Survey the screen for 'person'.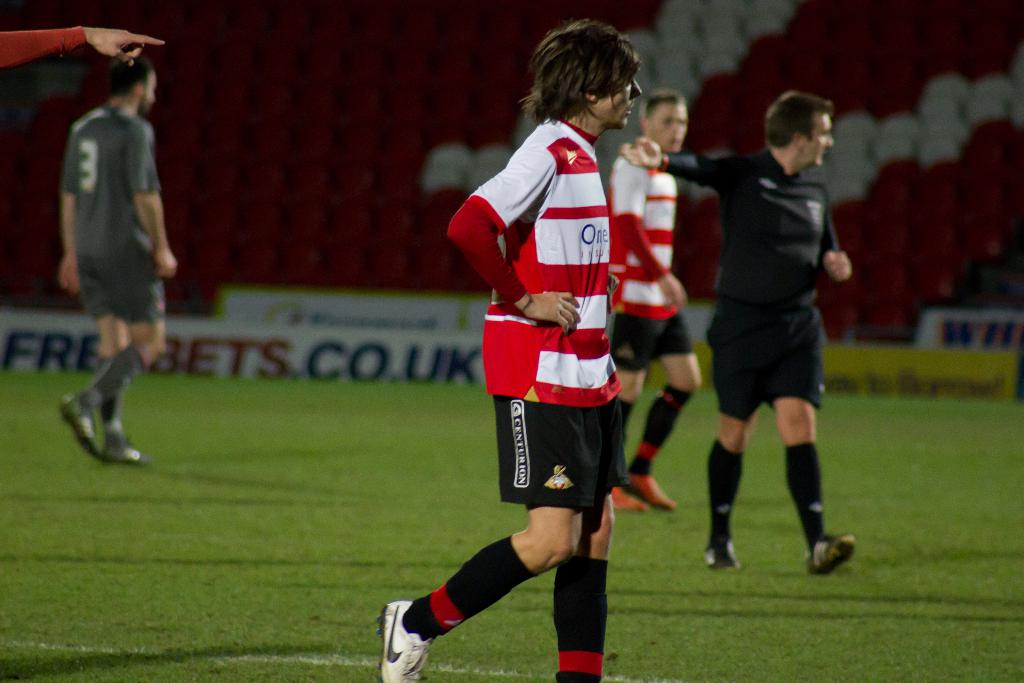
Survey found: (left=0, top=29, right=164, bottom=75).
